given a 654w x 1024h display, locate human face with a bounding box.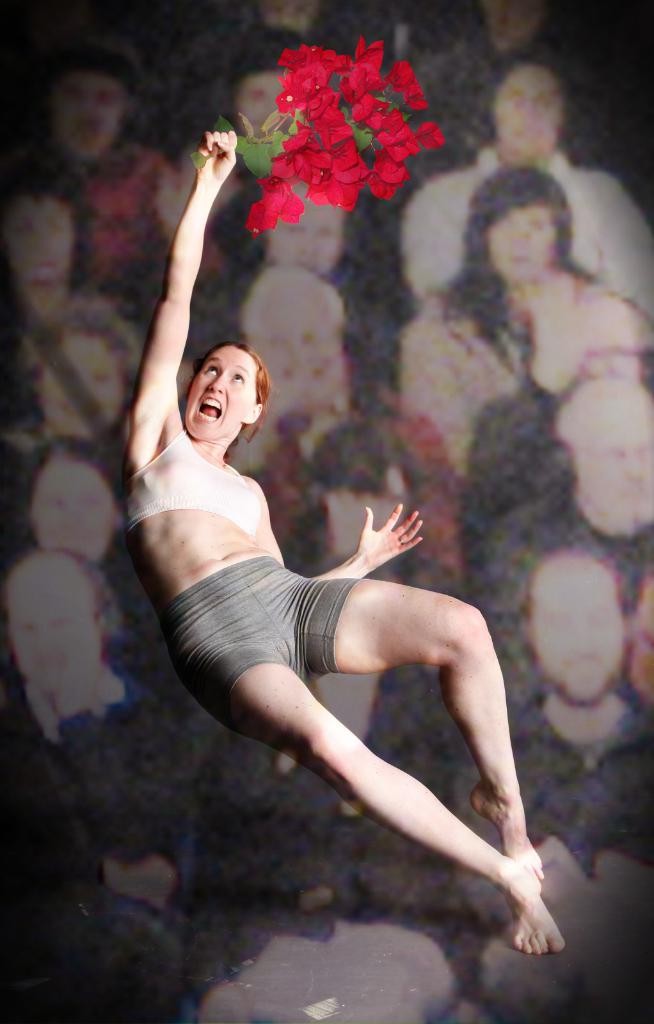
Located: <bbox>525, 581, 621, 702</bbox>.
